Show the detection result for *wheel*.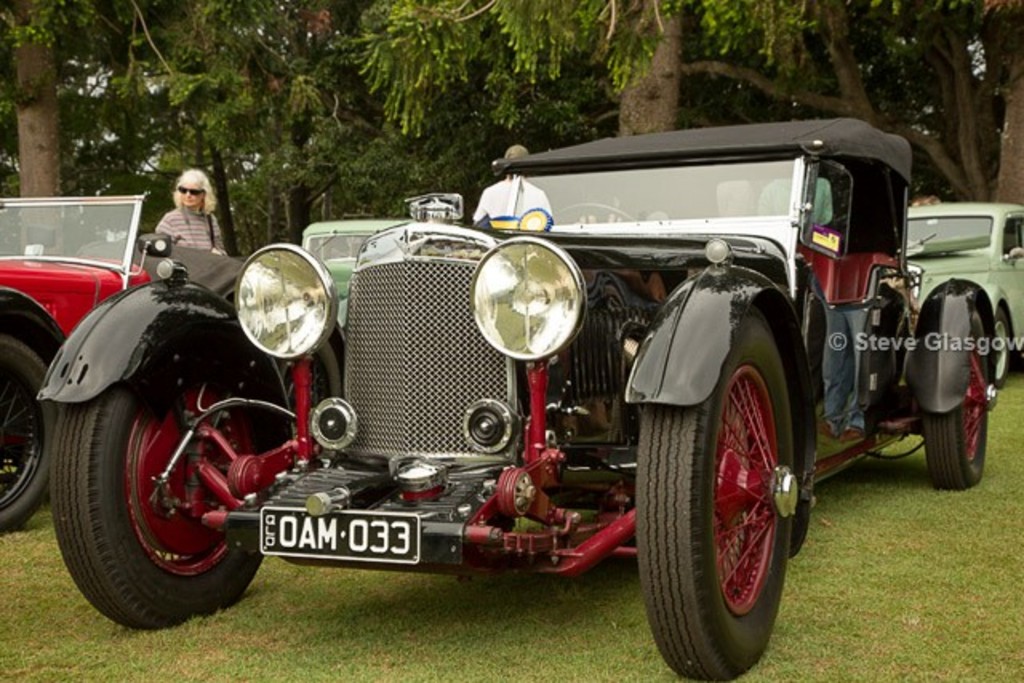
bbox(552, 195, 640, 221).
